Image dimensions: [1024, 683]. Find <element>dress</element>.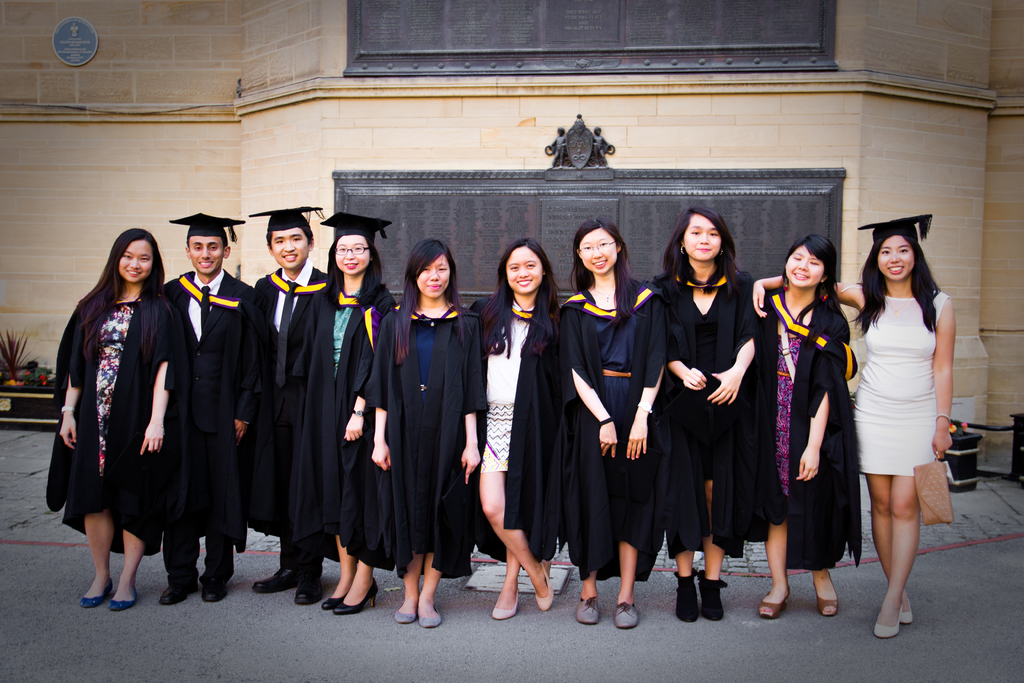
bbox=[851, 292, 947, 473].
